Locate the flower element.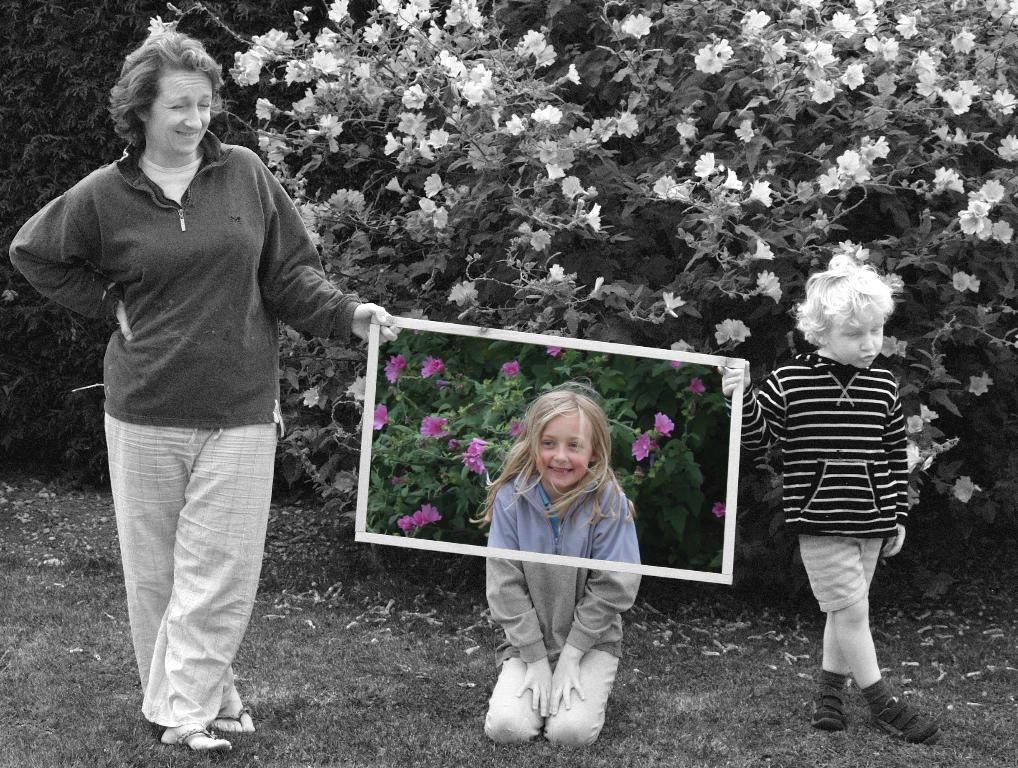
Element bbox: (left=664, top=290, right=684, bottom=320).
